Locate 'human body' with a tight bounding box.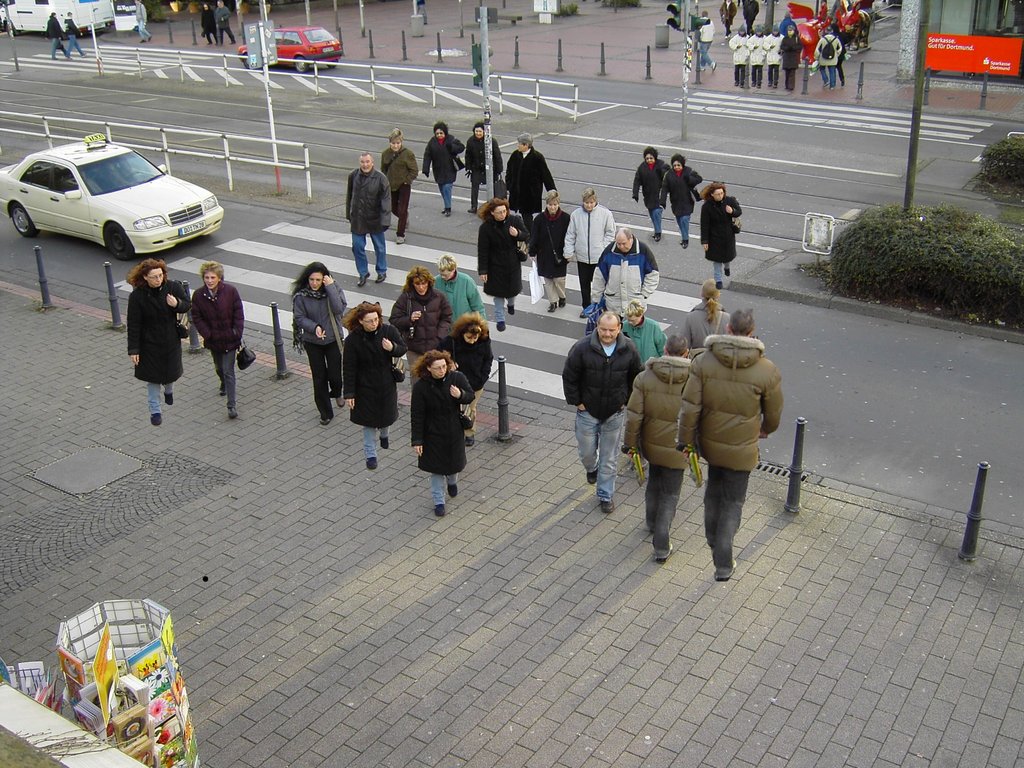
locate(420, 135, 465, 217).
